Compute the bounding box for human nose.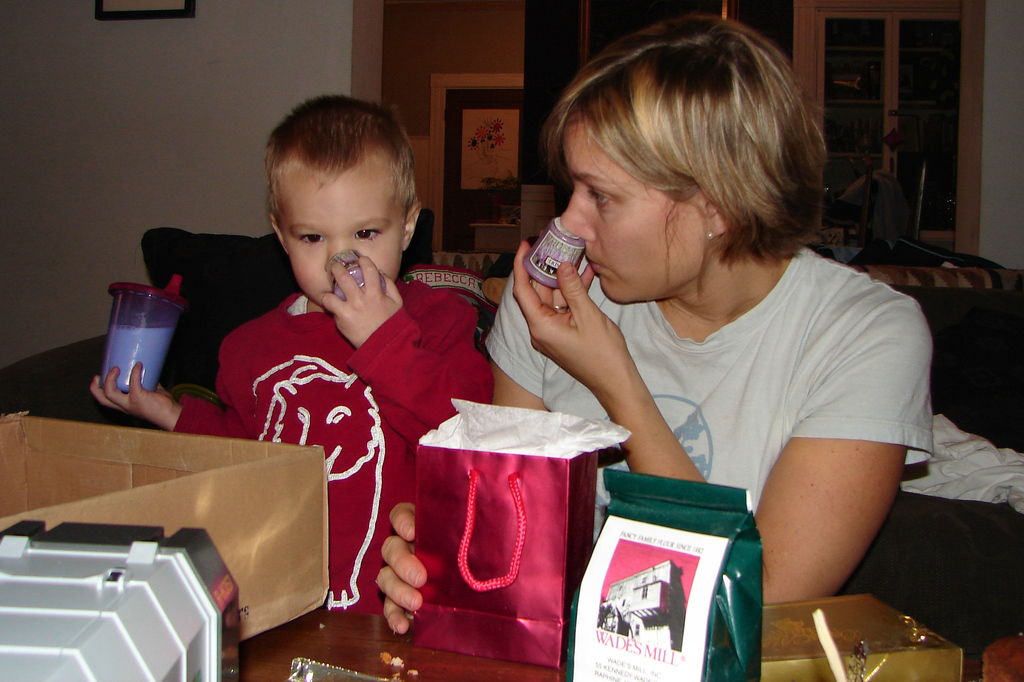
560,187,594,245.
